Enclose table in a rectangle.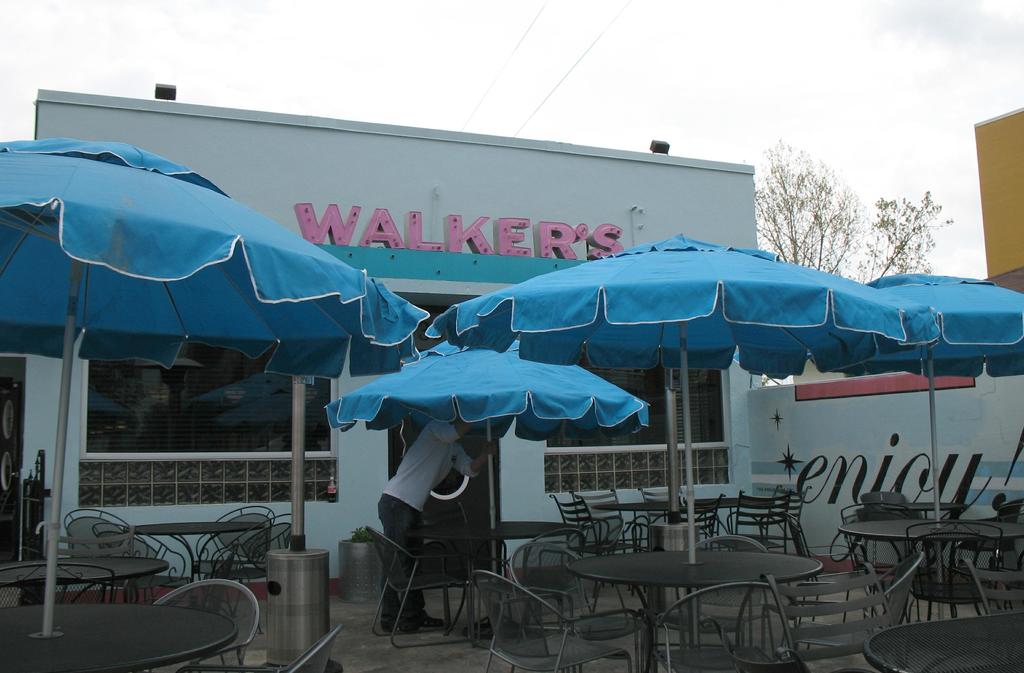
bbox=(0, 551, 168, 600).
